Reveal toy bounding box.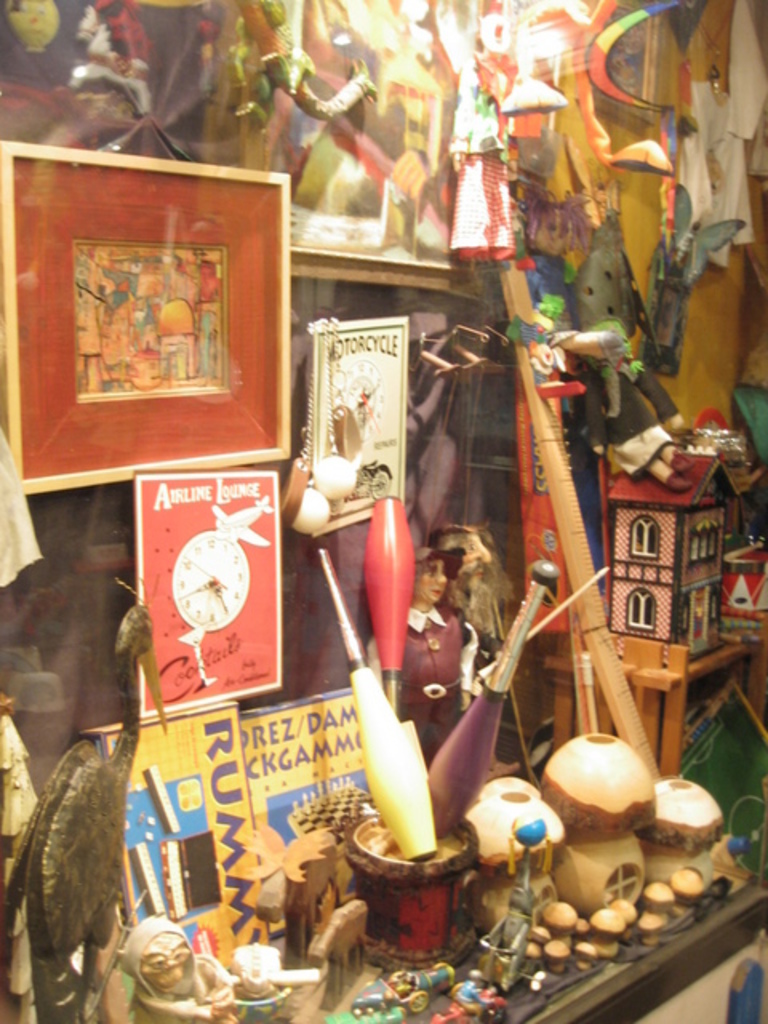
Revealed: <region>272, 798, 386, 970</region>.
